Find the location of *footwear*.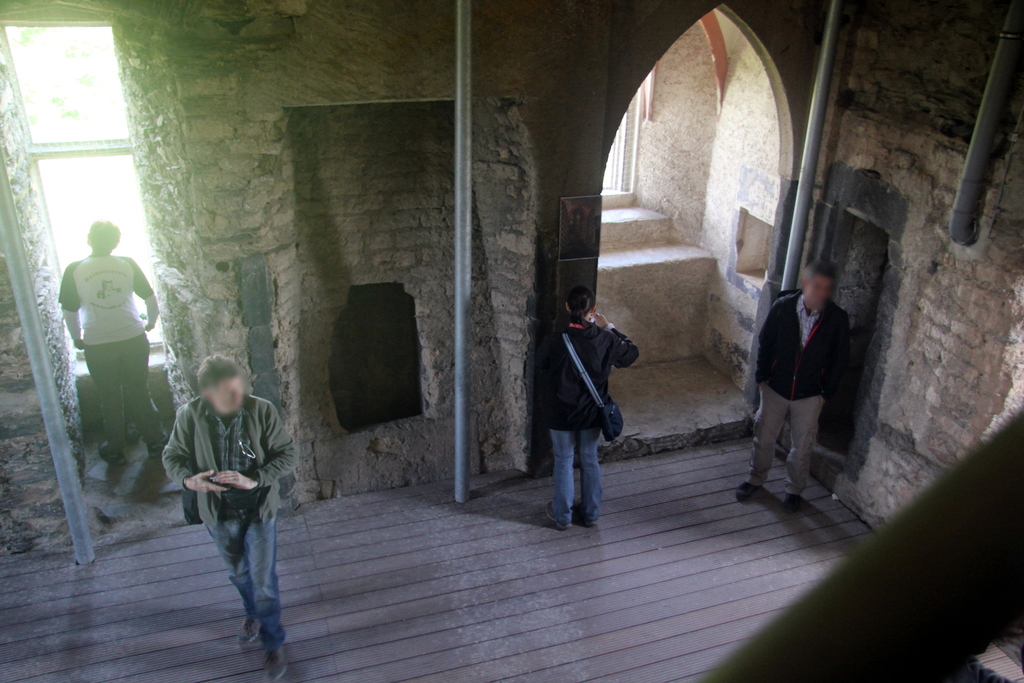
Location: bbox(732, 484, 753, 501).
